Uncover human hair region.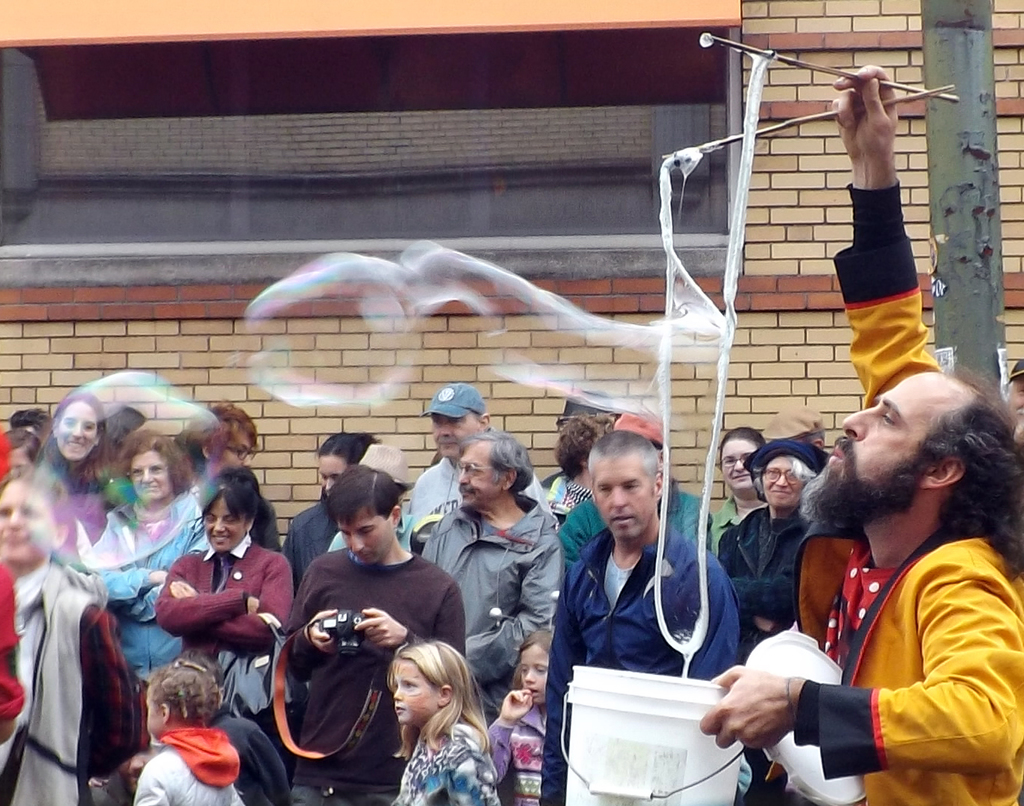
Uncovered: detection(521, 625, 551, 652).
